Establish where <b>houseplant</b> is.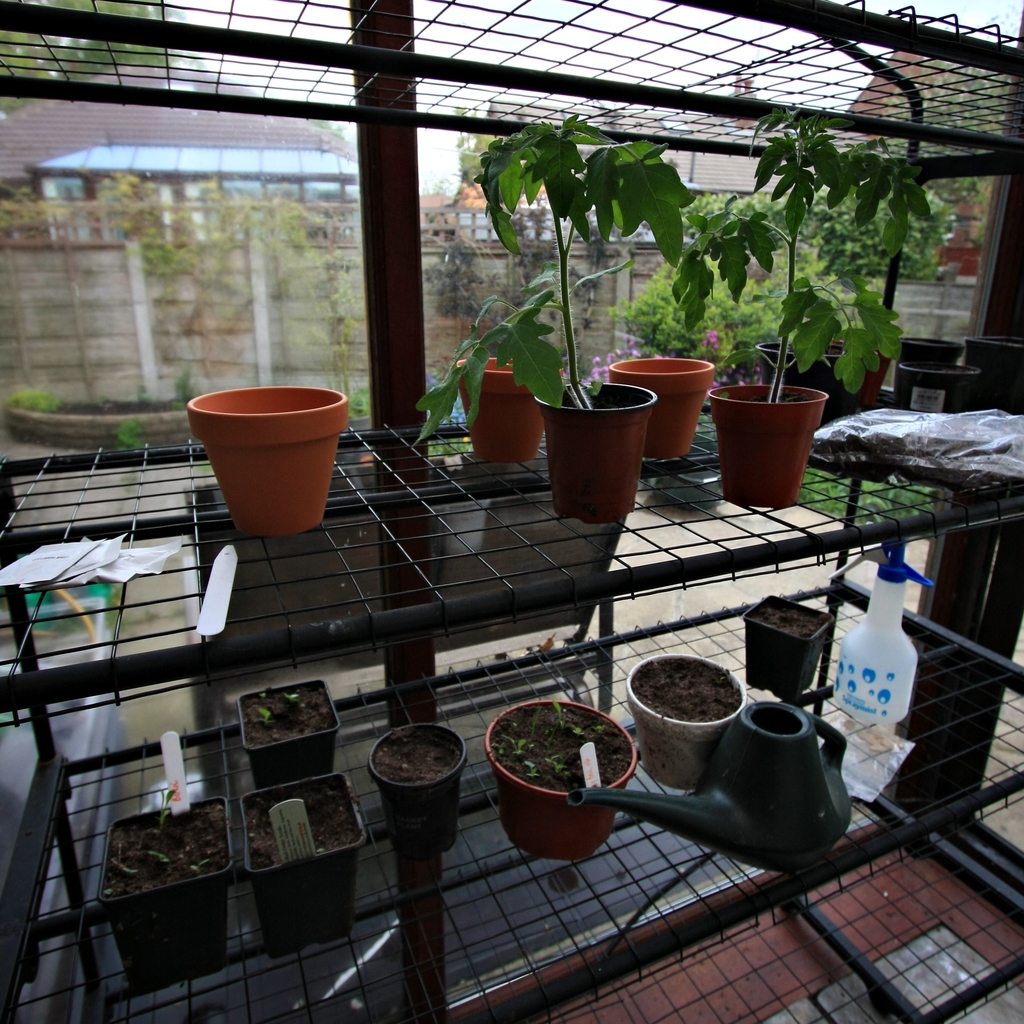
Established at box(369, 710, 463, 870).
